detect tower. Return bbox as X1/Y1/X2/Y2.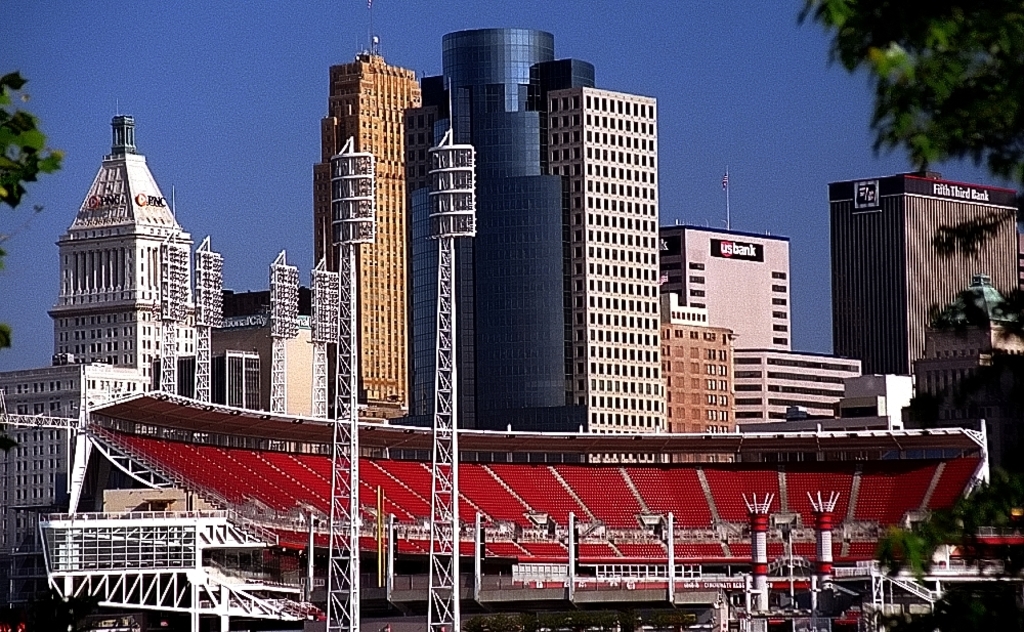
312/0/419/408.
